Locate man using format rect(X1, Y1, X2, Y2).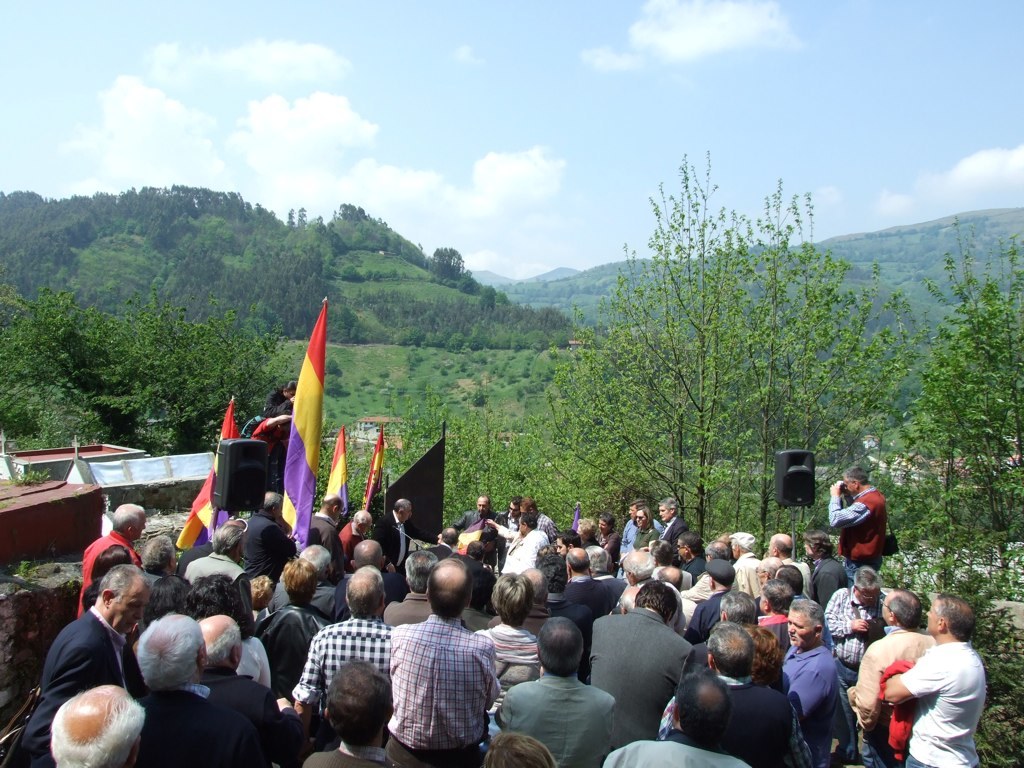
rect(206, 608, 258, 684).
